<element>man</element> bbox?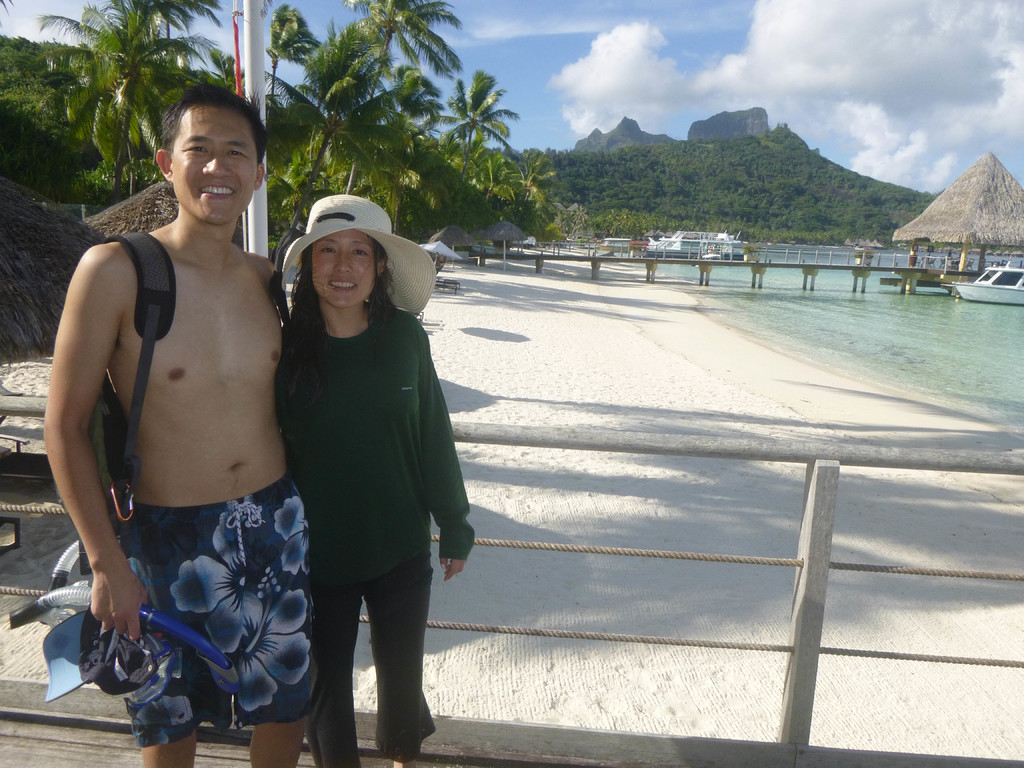
[36, 77, 312, 767]
